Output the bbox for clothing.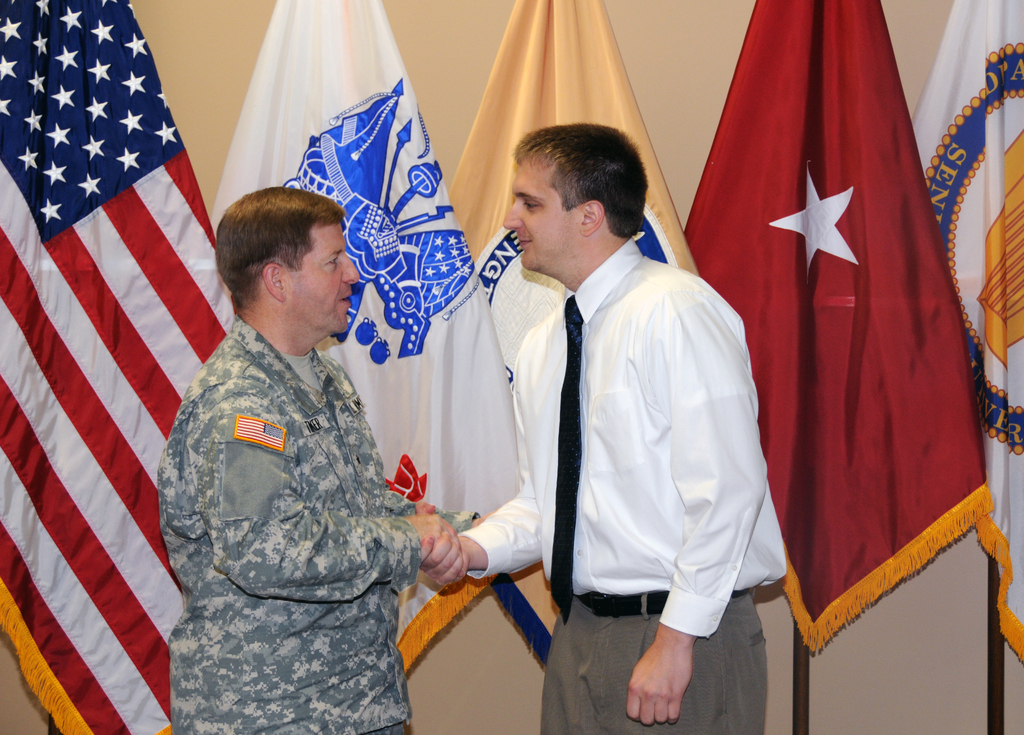
crop(488, 188, 796, 690).
